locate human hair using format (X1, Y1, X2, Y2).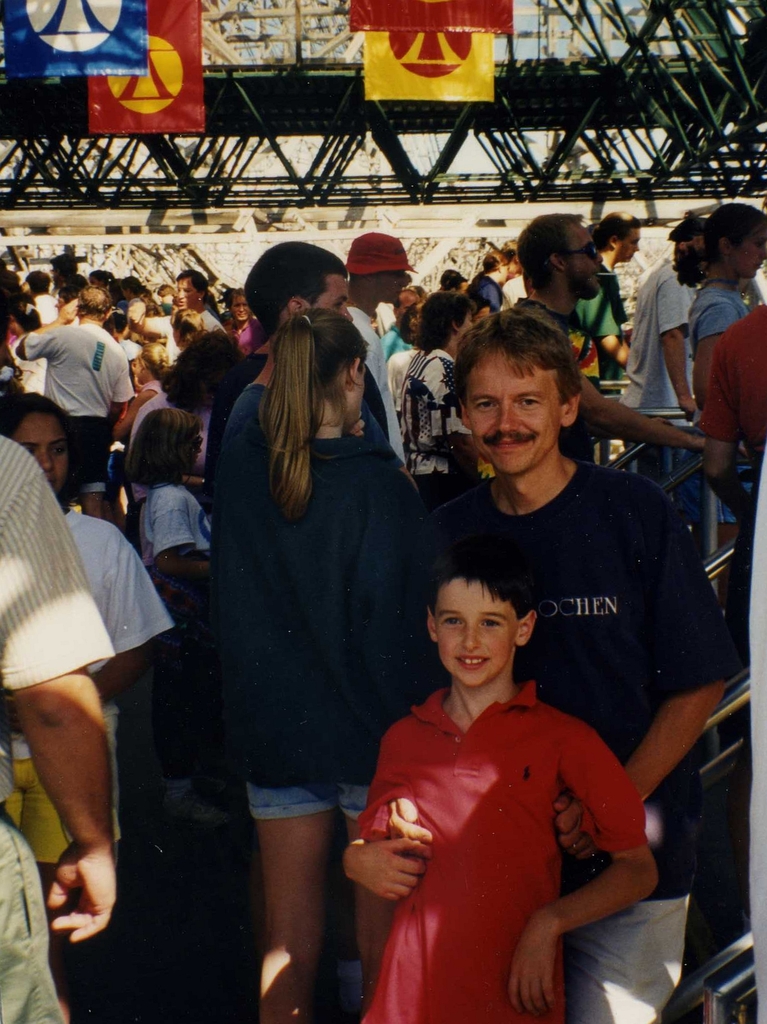
(259, 305, 374, 524).
